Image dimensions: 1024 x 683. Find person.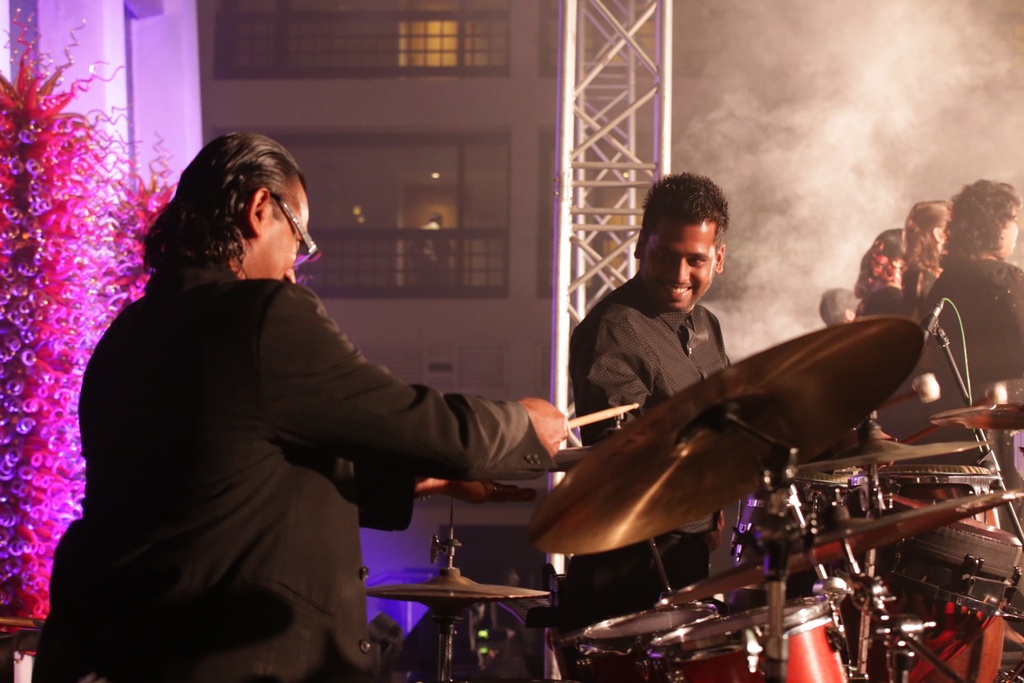
{"left": 874, "top": 198, "right": 955, "bottom": 396}.
